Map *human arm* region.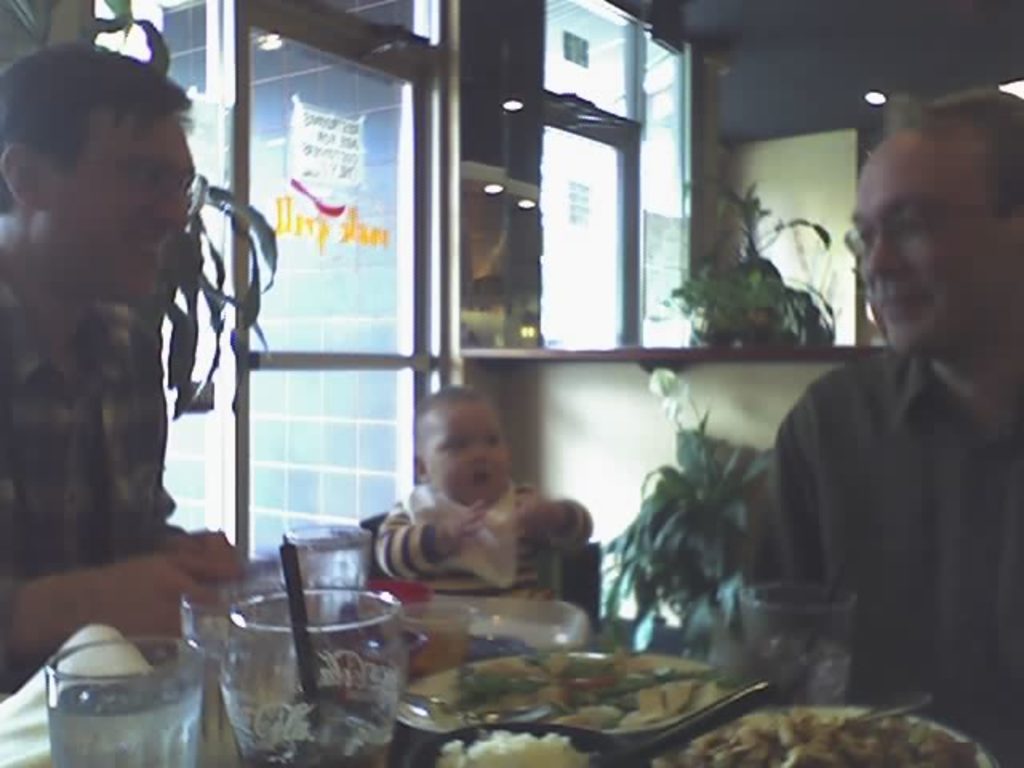
Mapped to 485,485,592,552.
